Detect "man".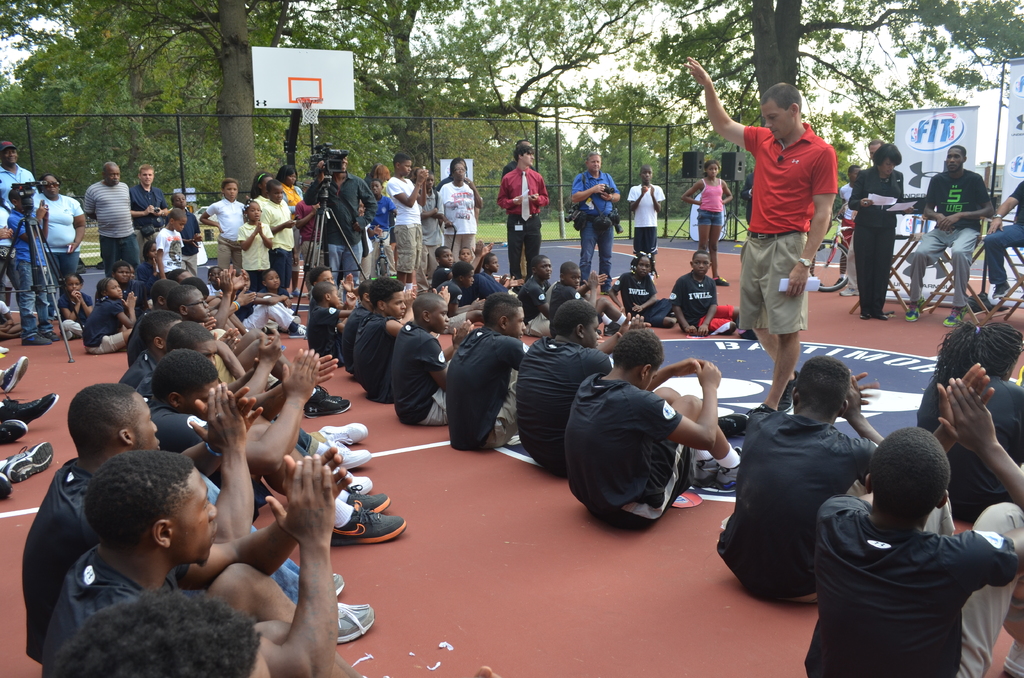
Detected at (142,347,407,552).
